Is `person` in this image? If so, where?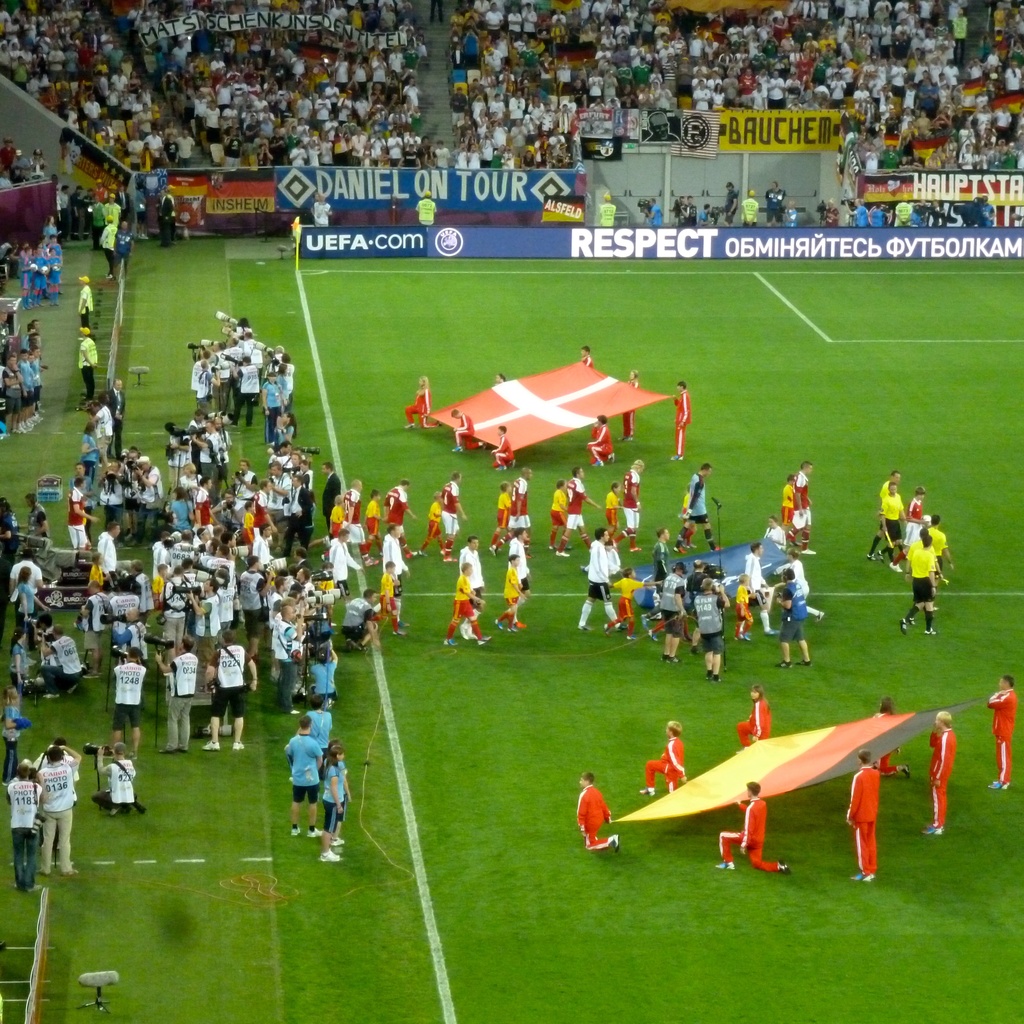
Yes, at detection(451, 407, 484, 454).
